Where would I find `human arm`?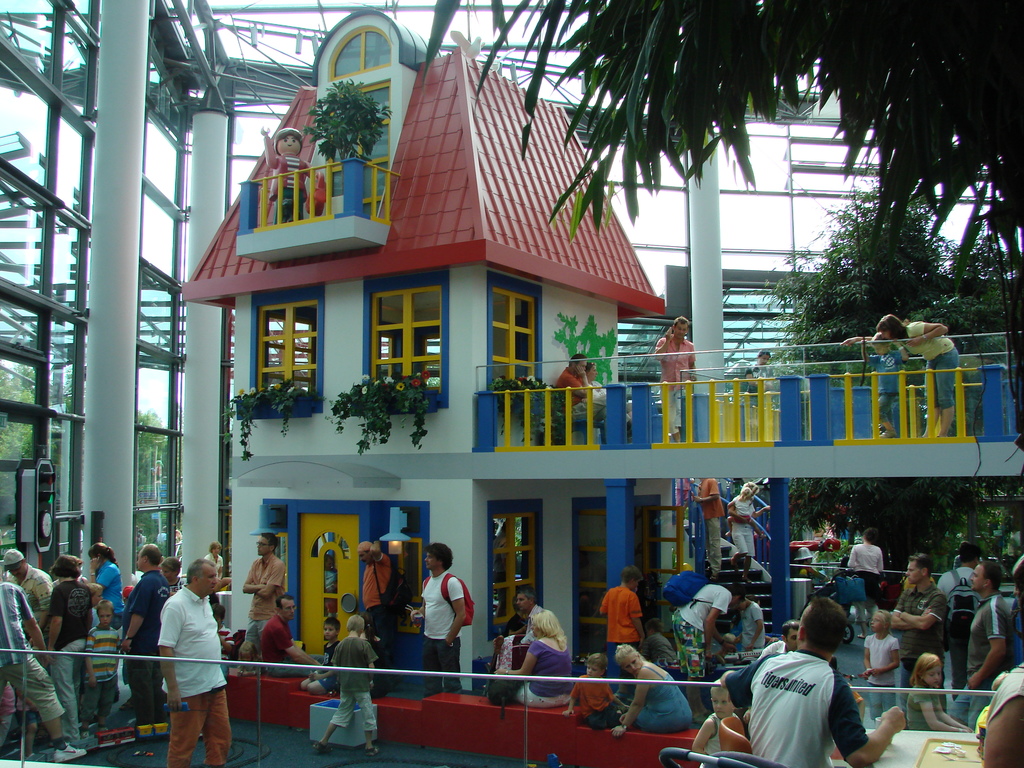
At box=[691, 720, 712, 756].
